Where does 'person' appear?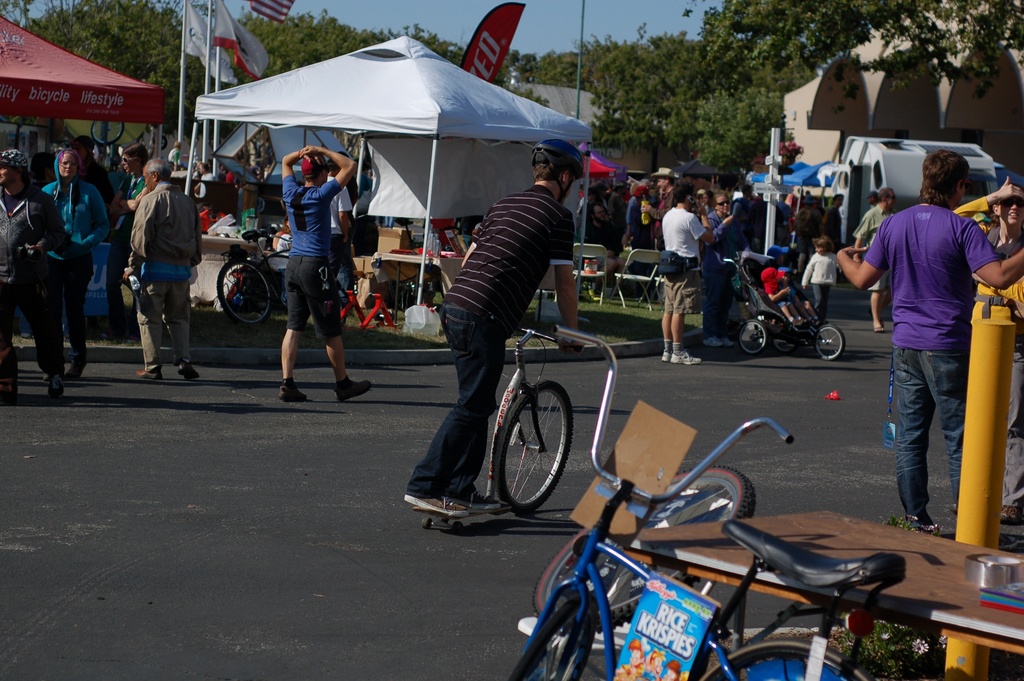
Appears at rect(400, 139, 595, 517).
